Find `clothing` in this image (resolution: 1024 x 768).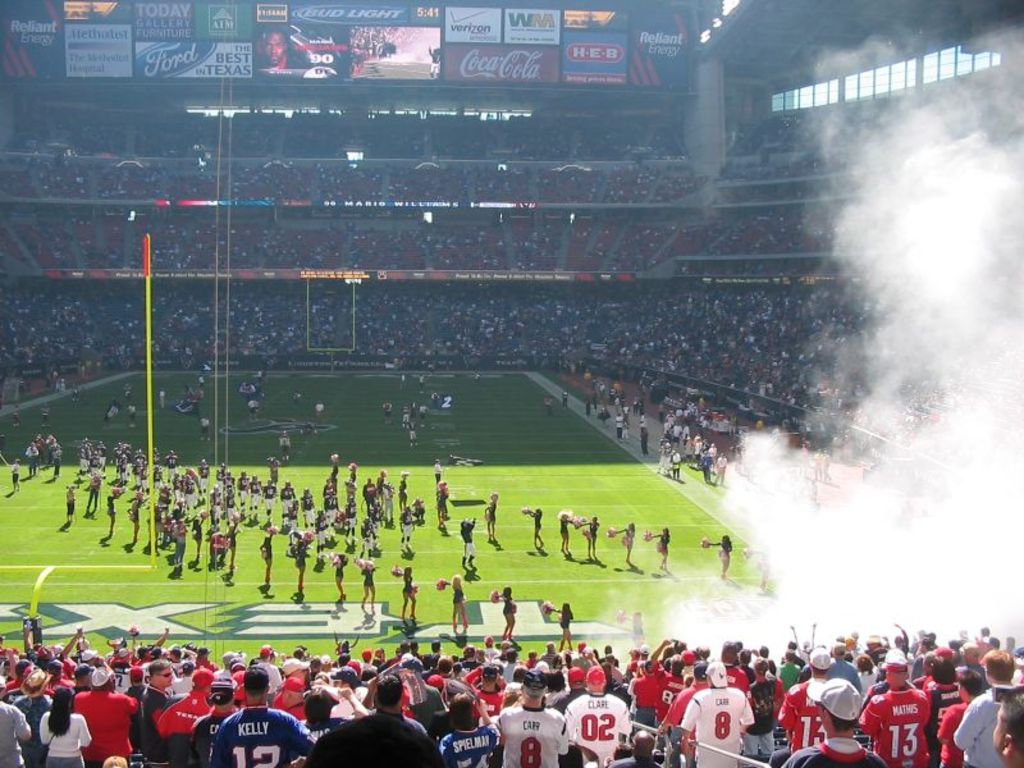
[589, 371, 590, 387].
